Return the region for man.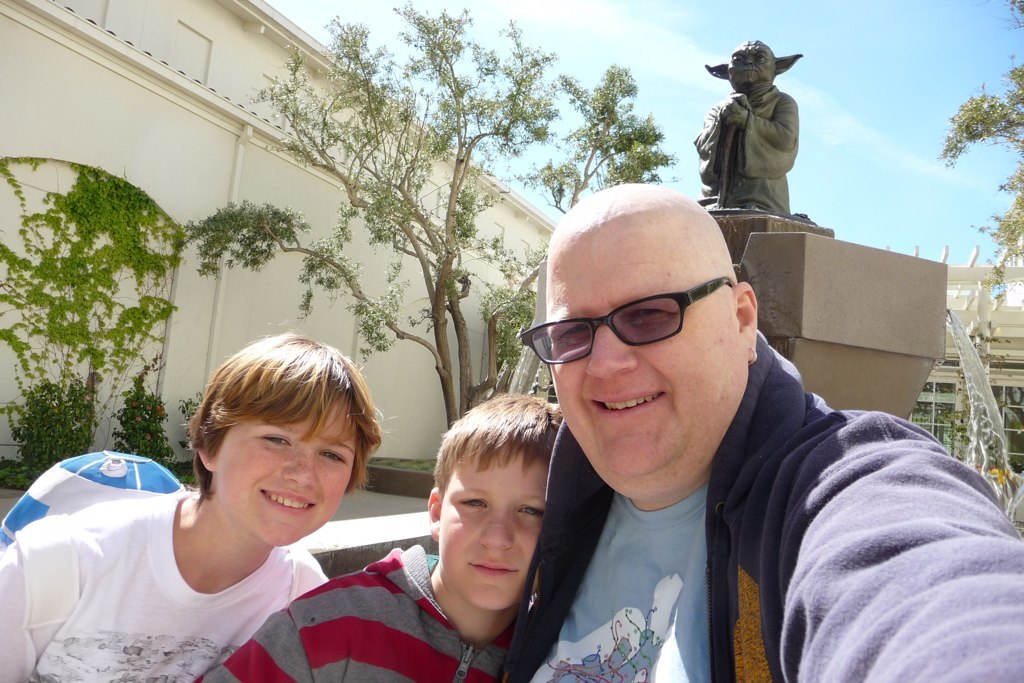
{"x1": 474, "y1": 169, "x2": 1023, "y2": 682}.
